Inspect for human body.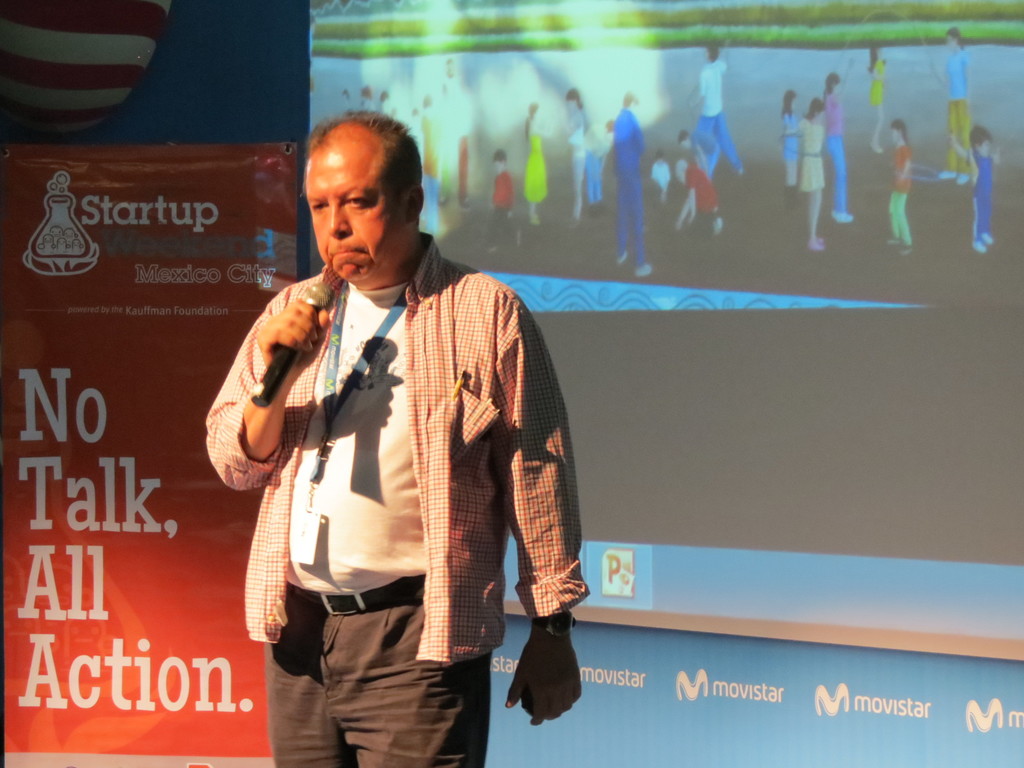
Inspection: x1=868 y1=48 x2=890 y2=152.
